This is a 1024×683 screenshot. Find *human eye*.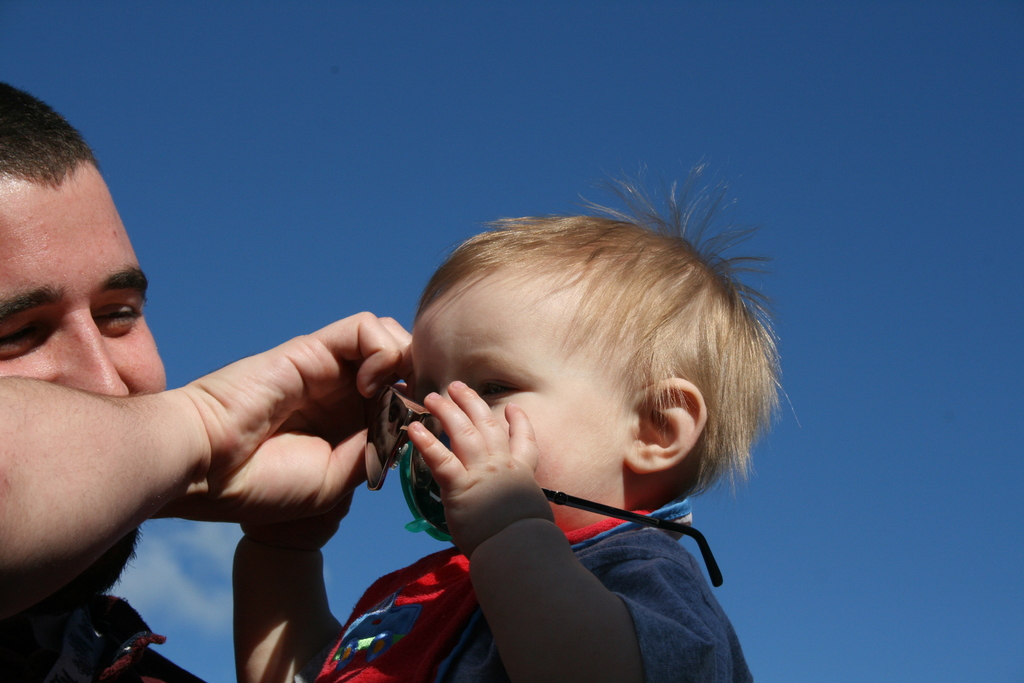
Bounding box: (x1=92, y1=299, x2=144, y2=336).
